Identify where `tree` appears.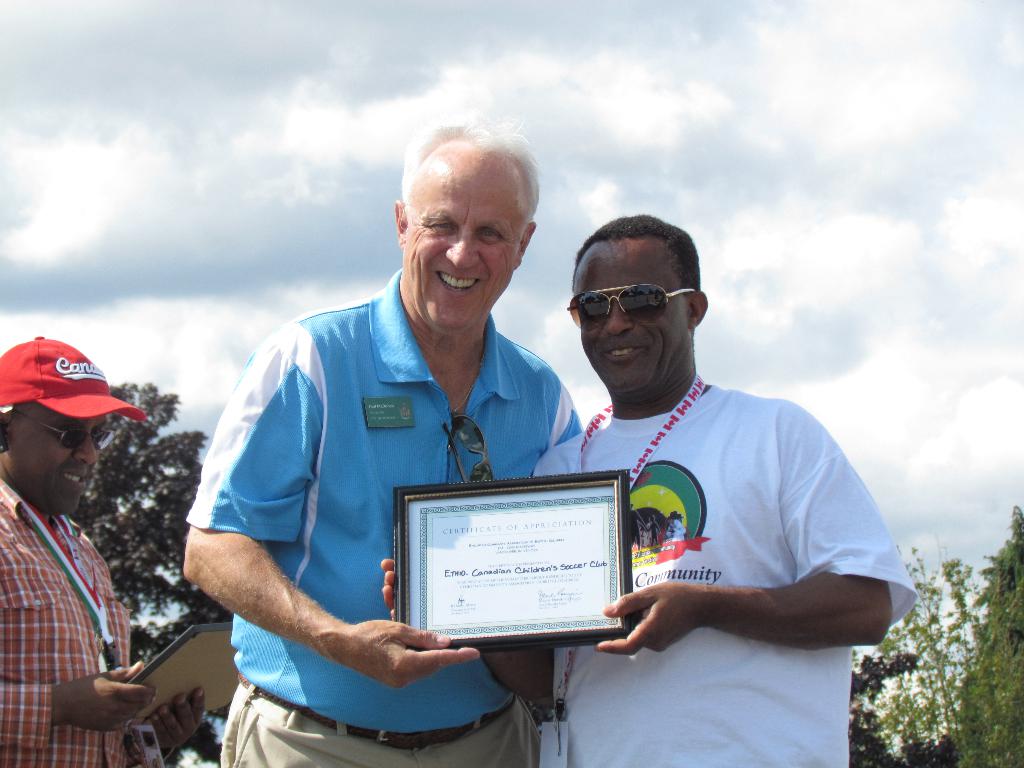
Appears at crop(886, 546, 1004, 740).
